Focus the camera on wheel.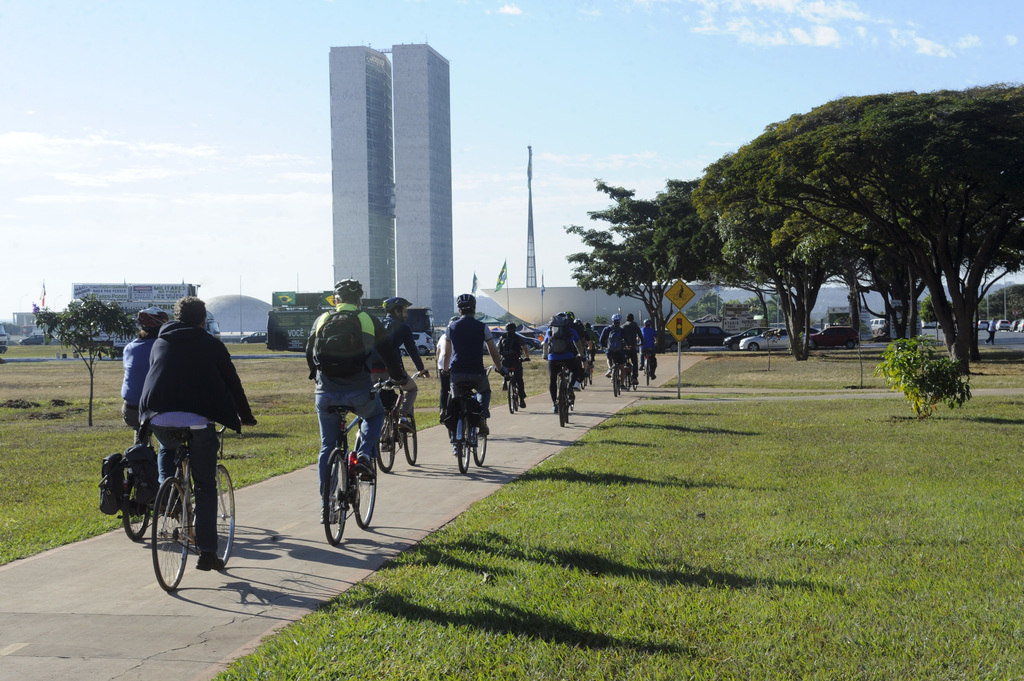
Focus region: 375/419/396/474.
